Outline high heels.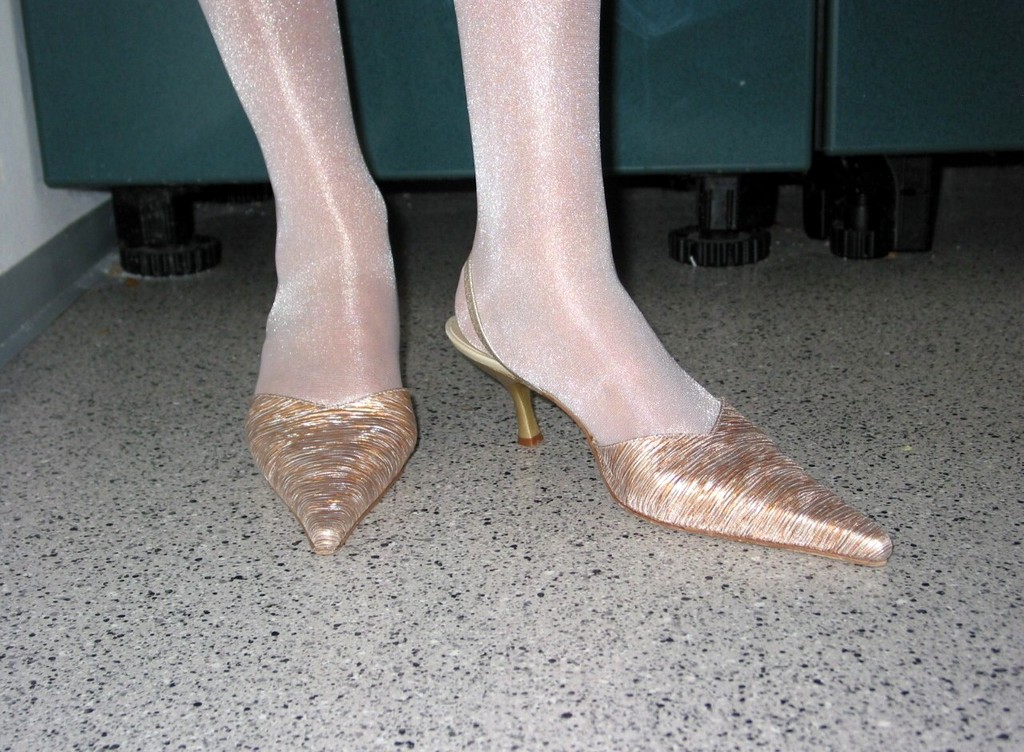
Outline: box=[458, 185, 900, 570].
